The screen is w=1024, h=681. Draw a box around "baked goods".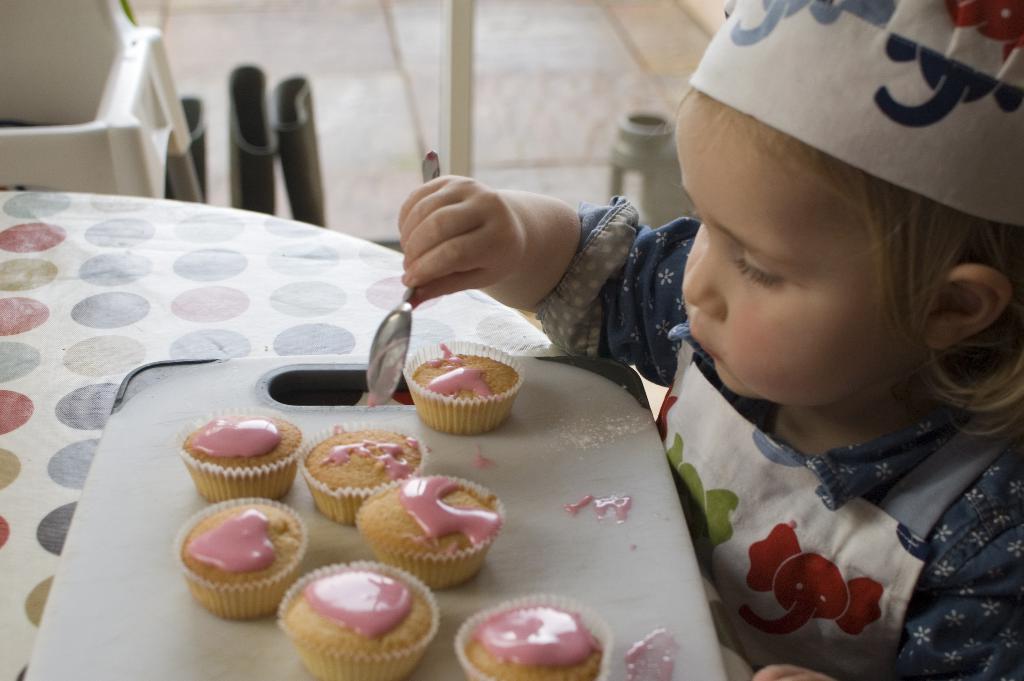
(left=170, top=498, right=308, bottom=622).
